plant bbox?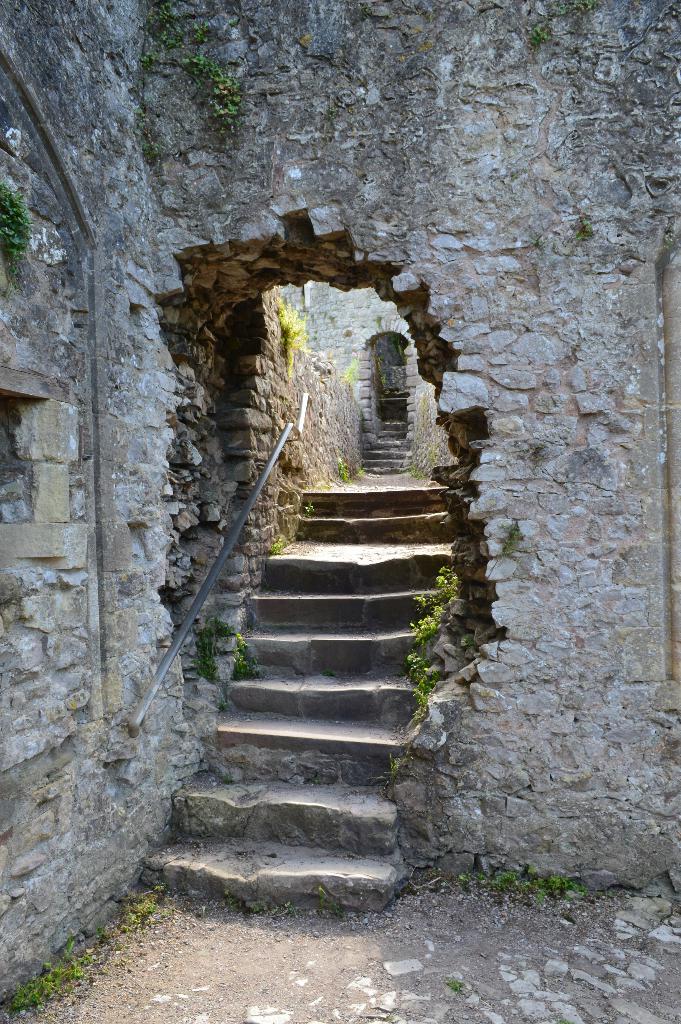
rect(336, 348, 364, 387)
